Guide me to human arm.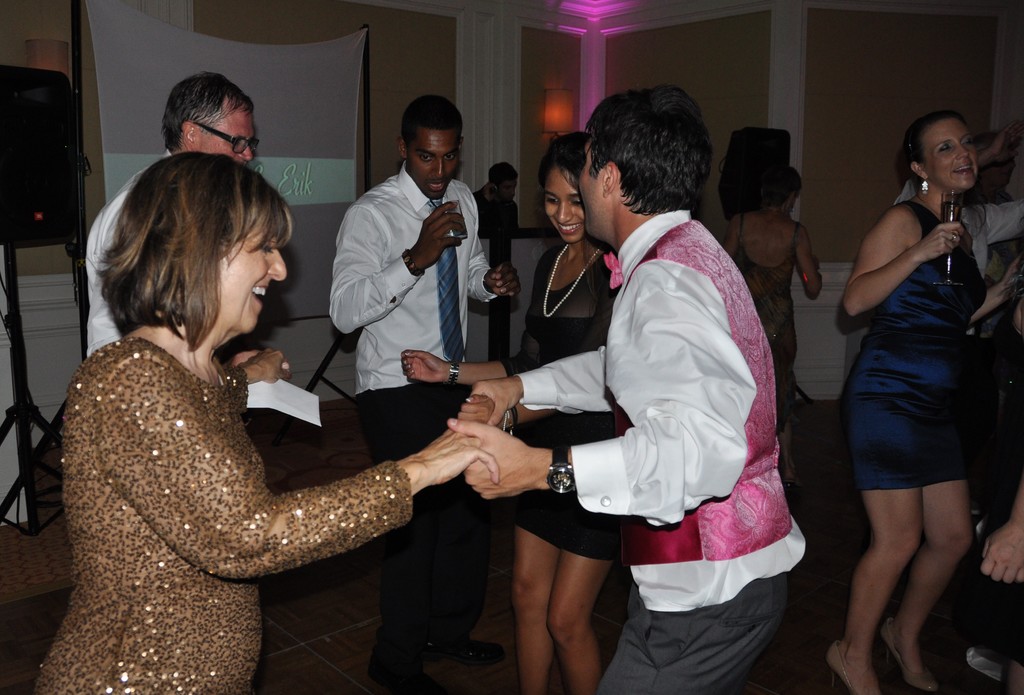
Guidance: select_region(988, 199, 1023, 245).
